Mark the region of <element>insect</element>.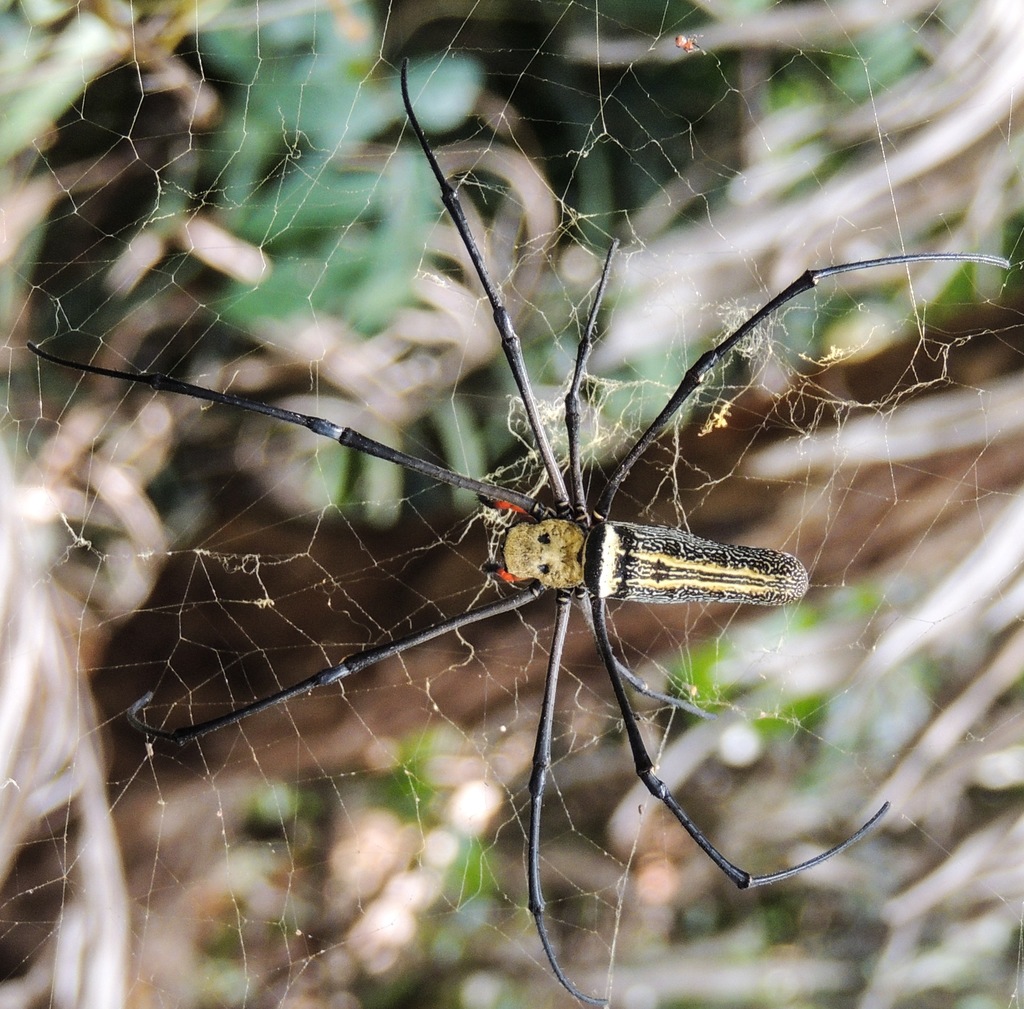
Region: 22/56/1012/1008.
